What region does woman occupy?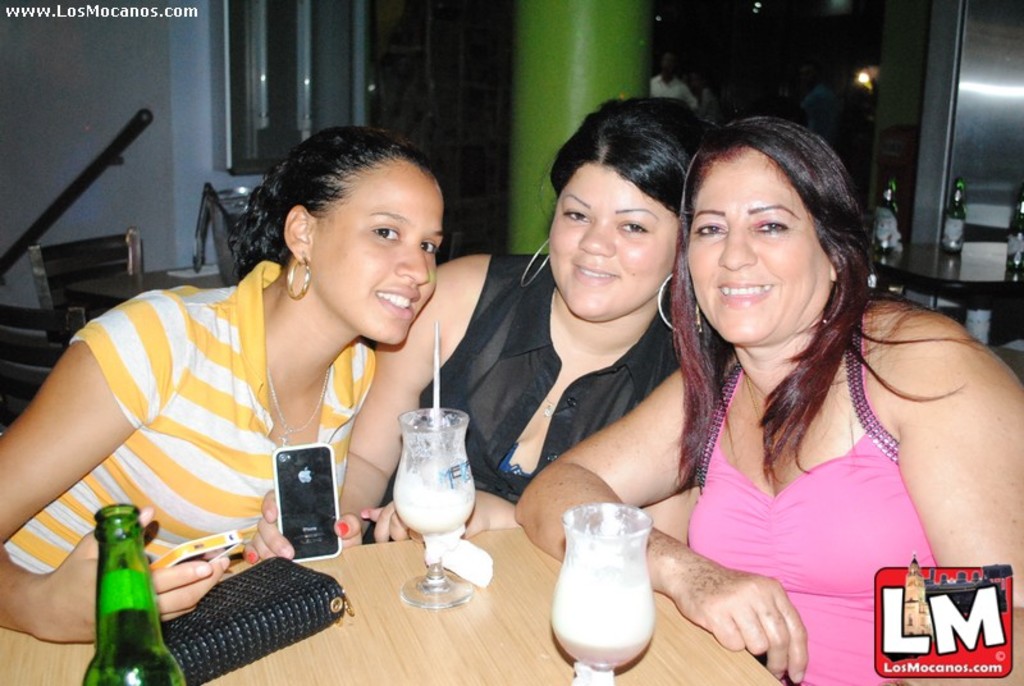
BBox(0, 122, 453, 649).
